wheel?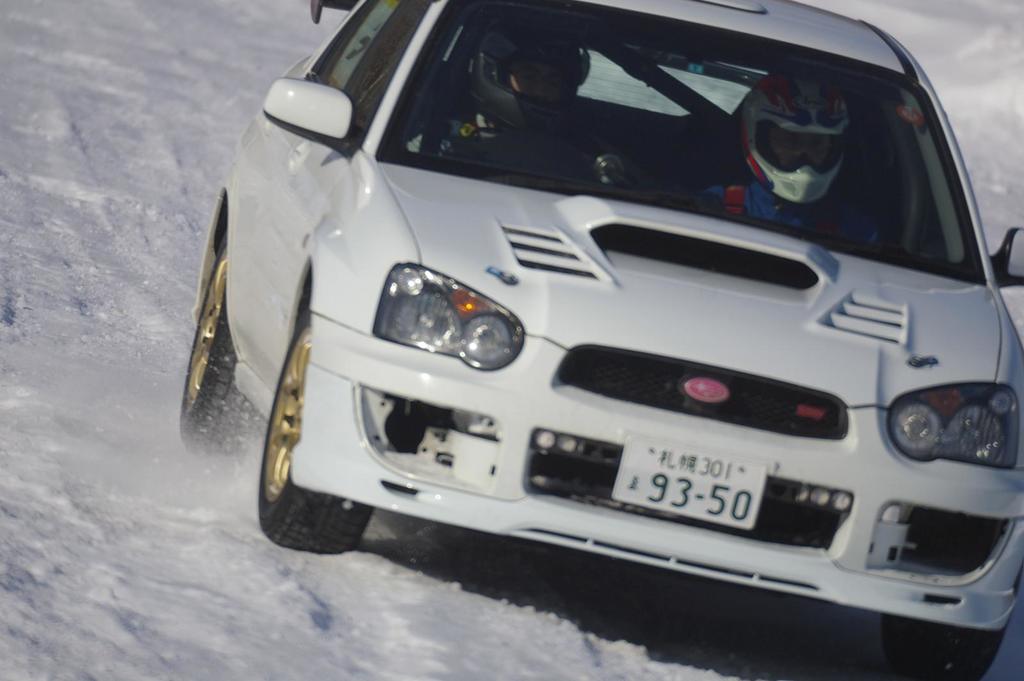
crop(884, 612, 1006, 680)
